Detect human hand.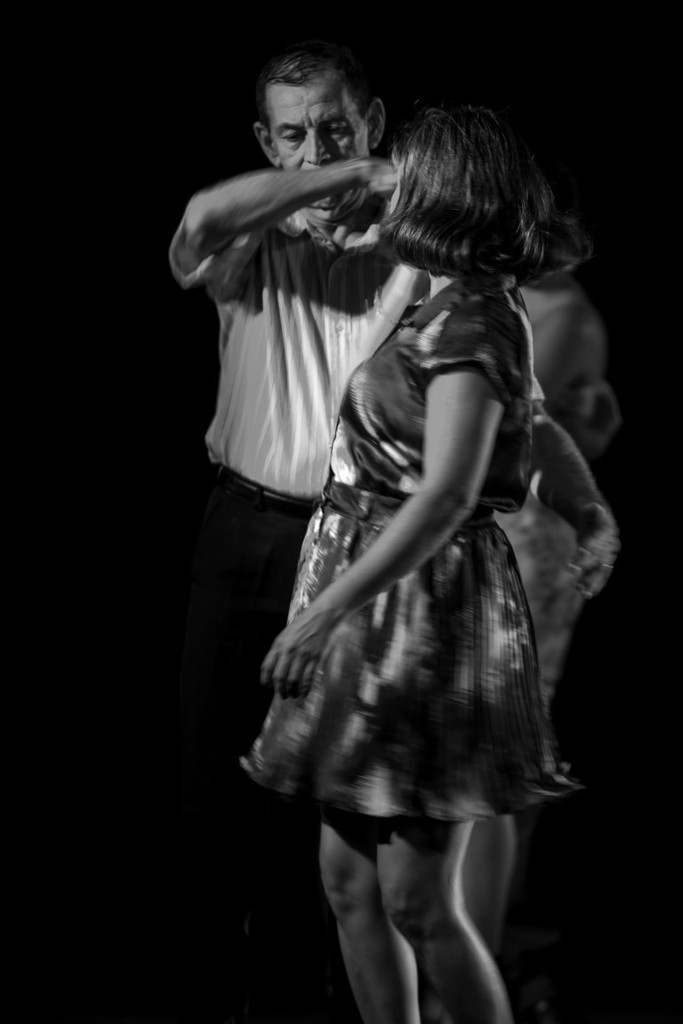
Detected at 565, 508, 622, 598.
